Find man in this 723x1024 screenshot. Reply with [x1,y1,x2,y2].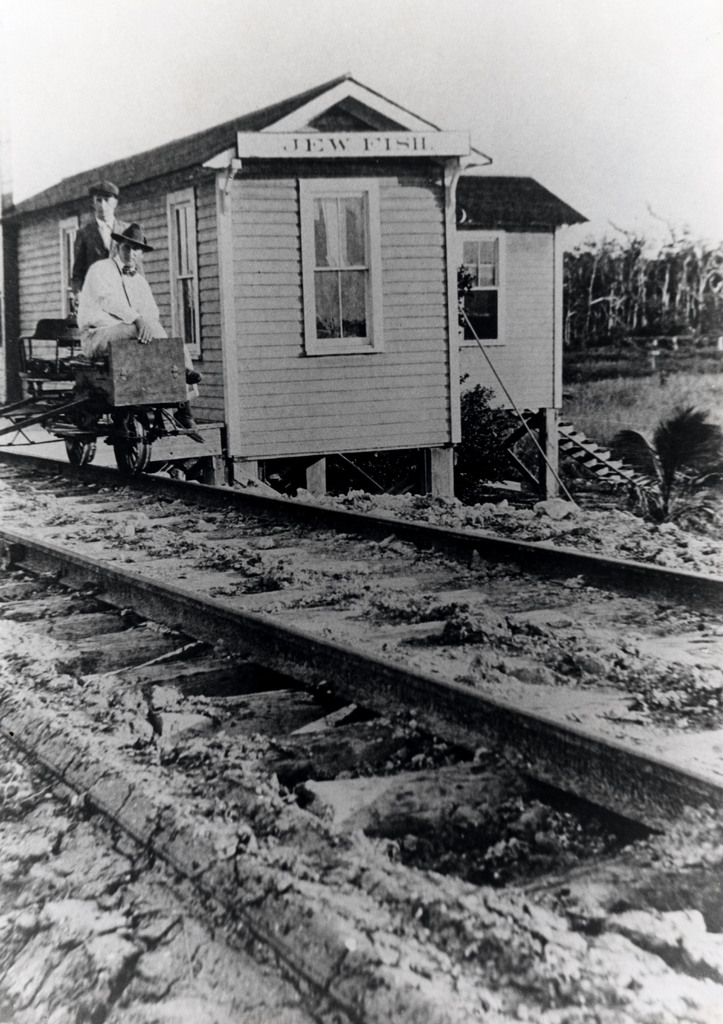
[74,218,198,390].
